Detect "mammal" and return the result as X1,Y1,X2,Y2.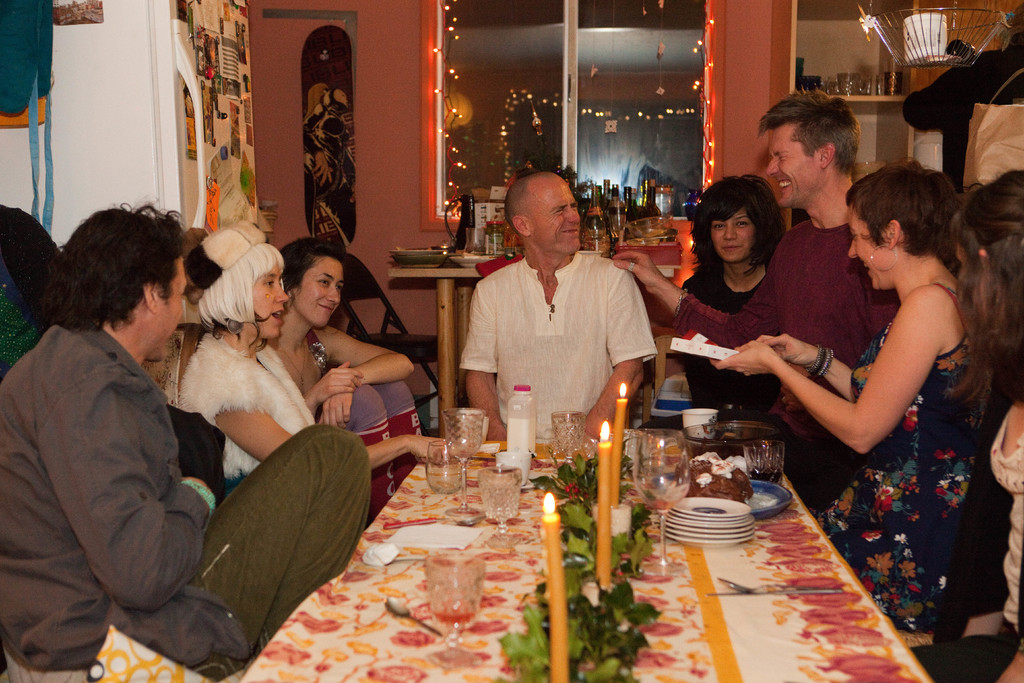
682,173,790,406.
